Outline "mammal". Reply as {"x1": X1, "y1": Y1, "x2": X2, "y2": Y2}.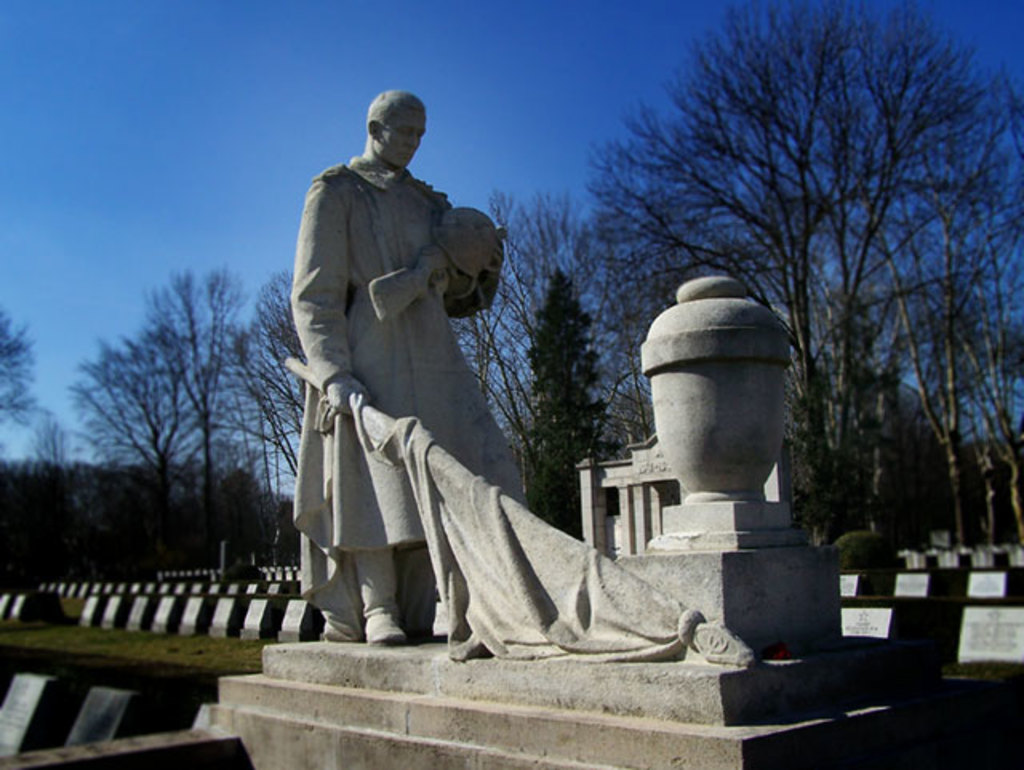
{"x1": 275, "y1": 110, "x2": 536, "y2": 648}.
